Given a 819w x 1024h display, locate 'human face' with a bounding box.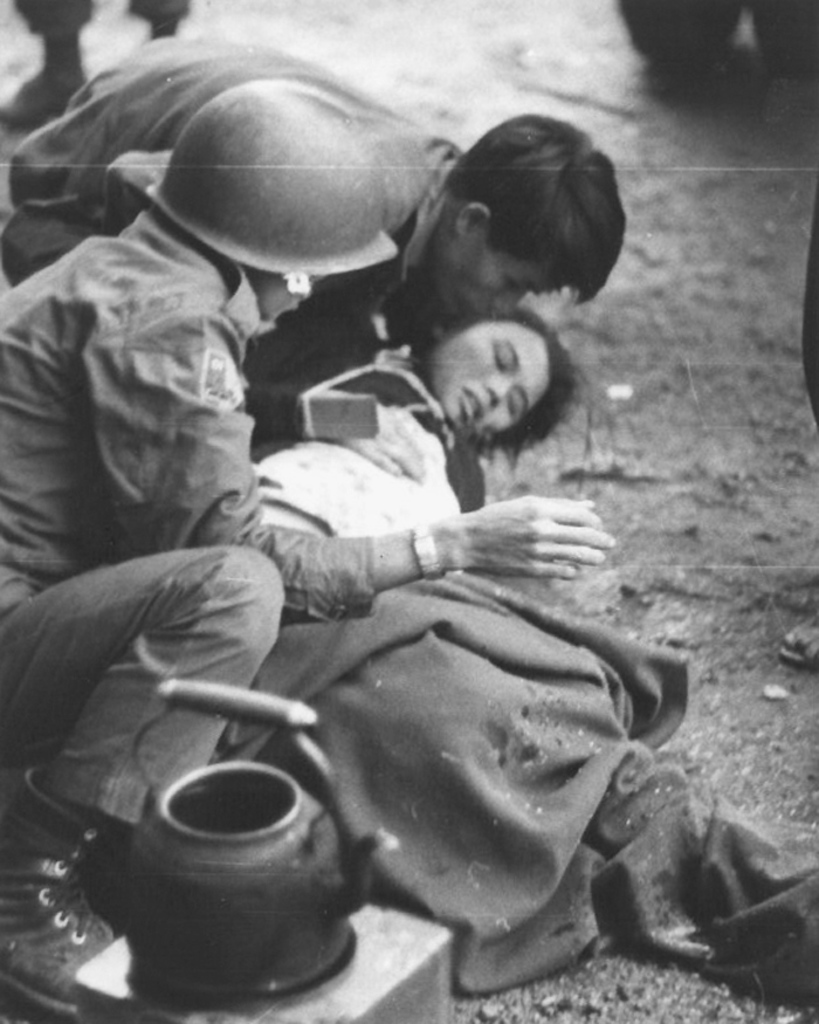
Located: Rect(435, 245, 569, 319).
